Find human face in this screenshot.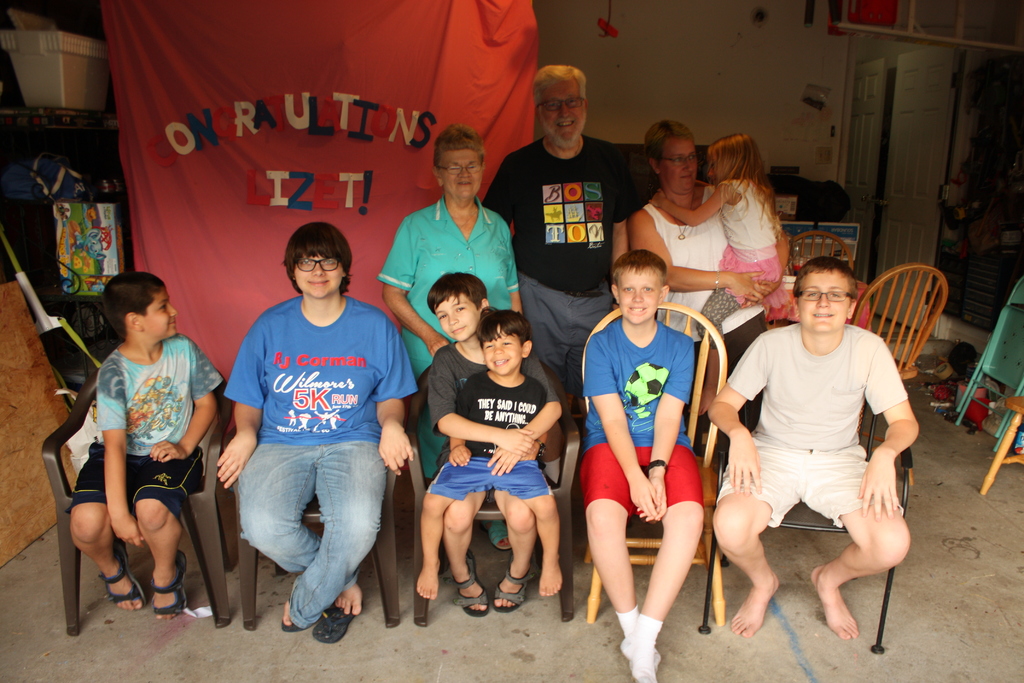
The bounding box for human face is 143:284:180:343.
